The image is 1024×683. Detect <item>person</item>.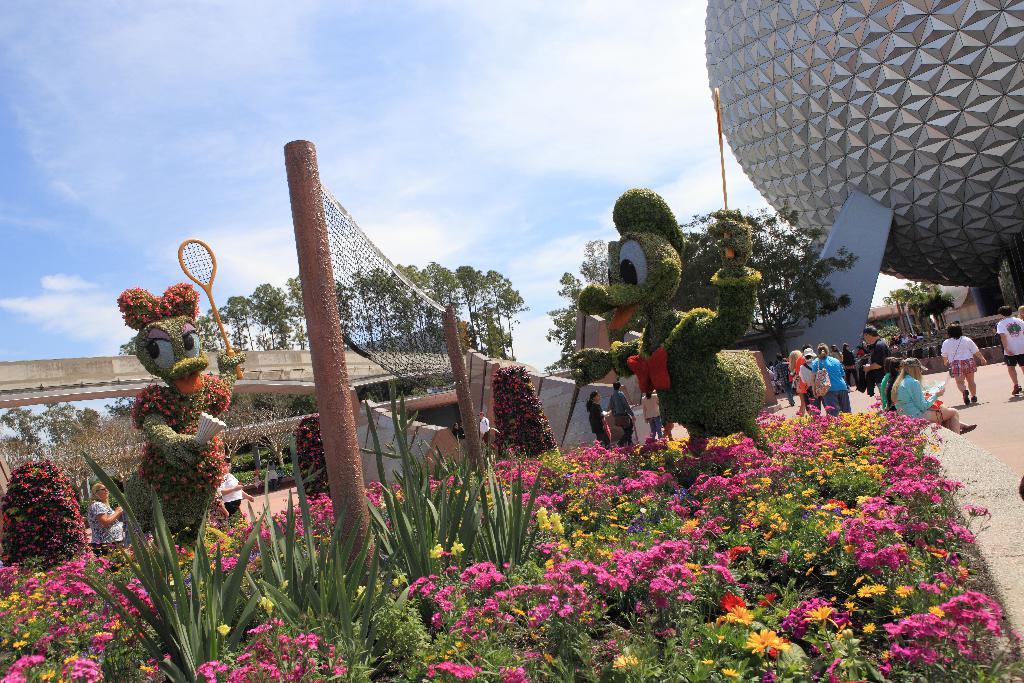
Detection: (x1=993, y1=309, x2=1023, y2=392).
